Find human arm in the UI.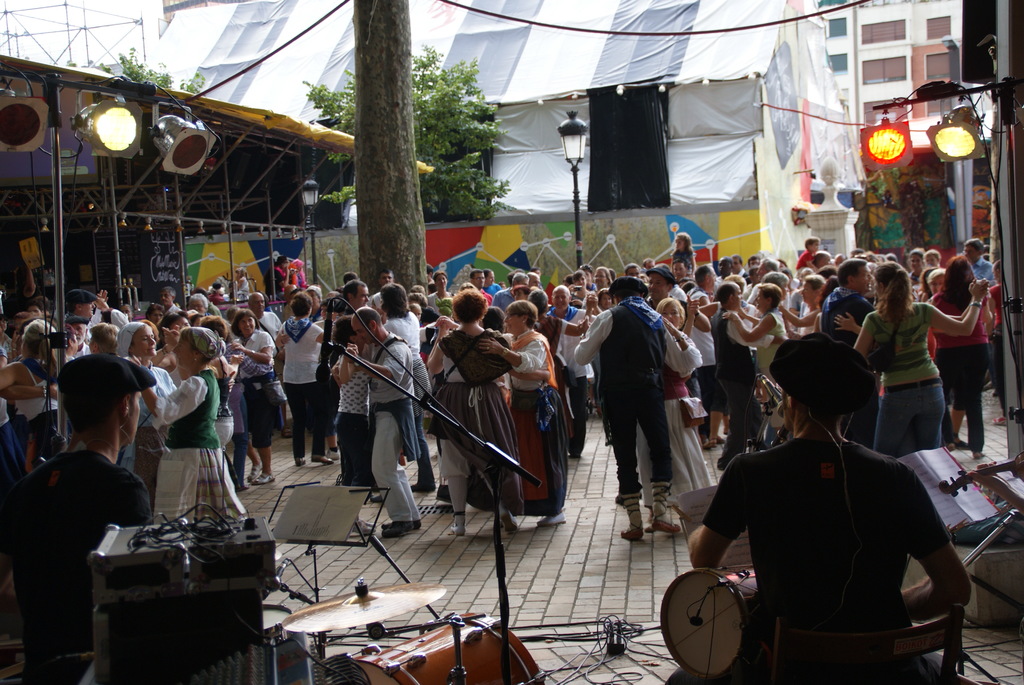
UI element at bbox=[342, 346, 403, 380].
